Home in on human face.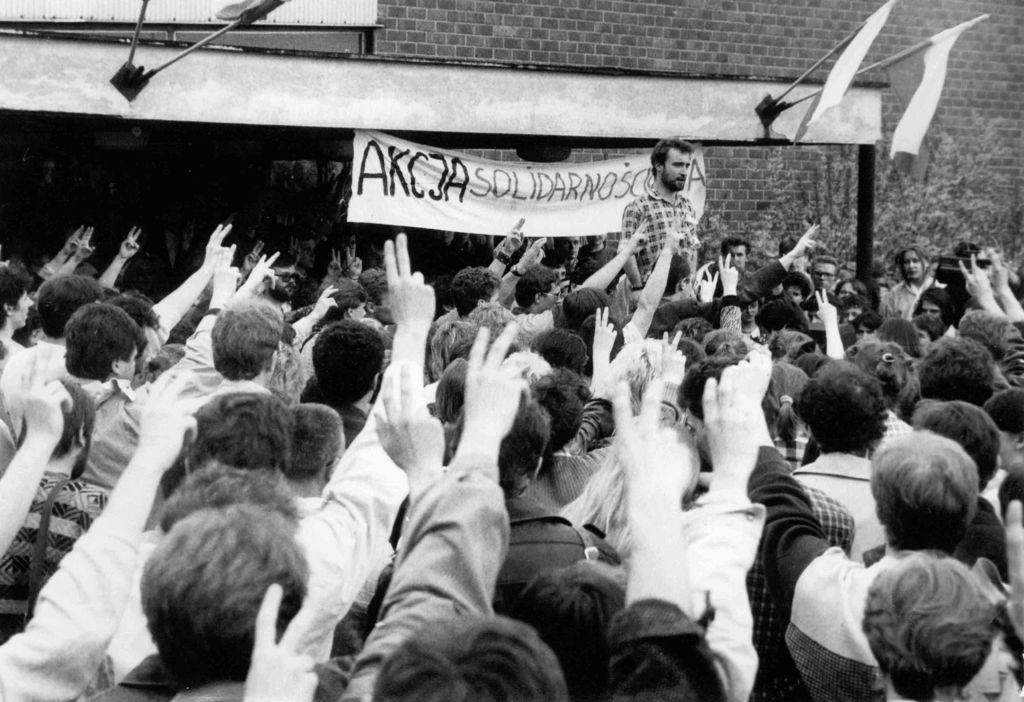
Homed in at x1=662, y1=147, x2=688, y2=187.
